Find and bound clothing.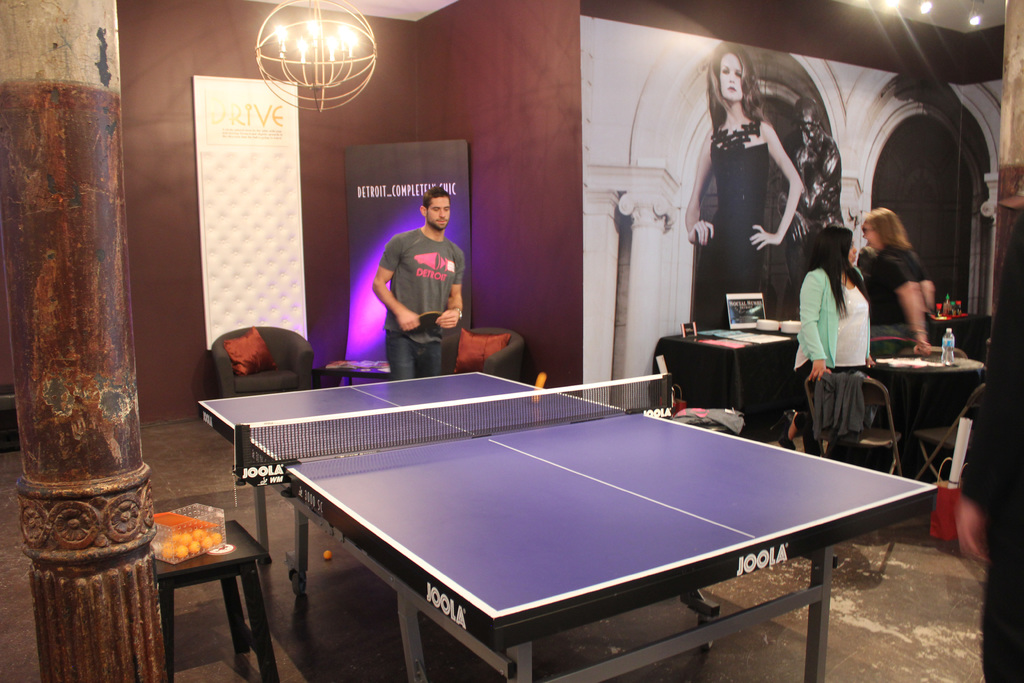
Bound: {"x1": 695, "y1": 119, "x2": 767, "y2": 331}.
